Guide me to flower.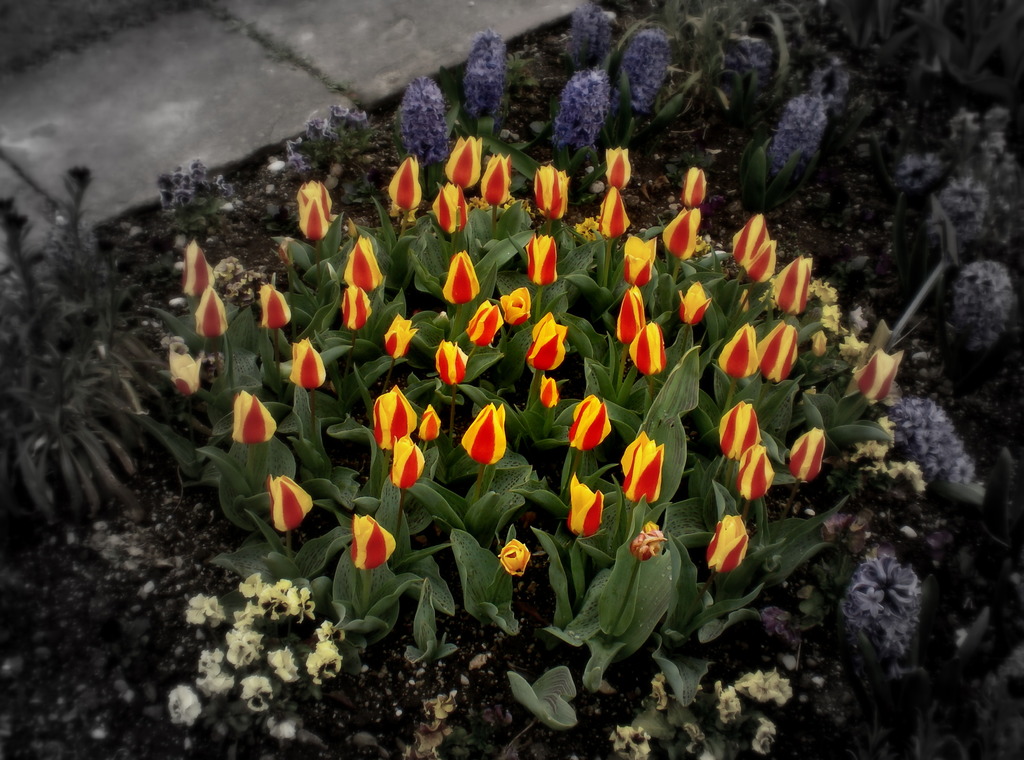
Guidance: bbox=(719, 319, 761, 374).
